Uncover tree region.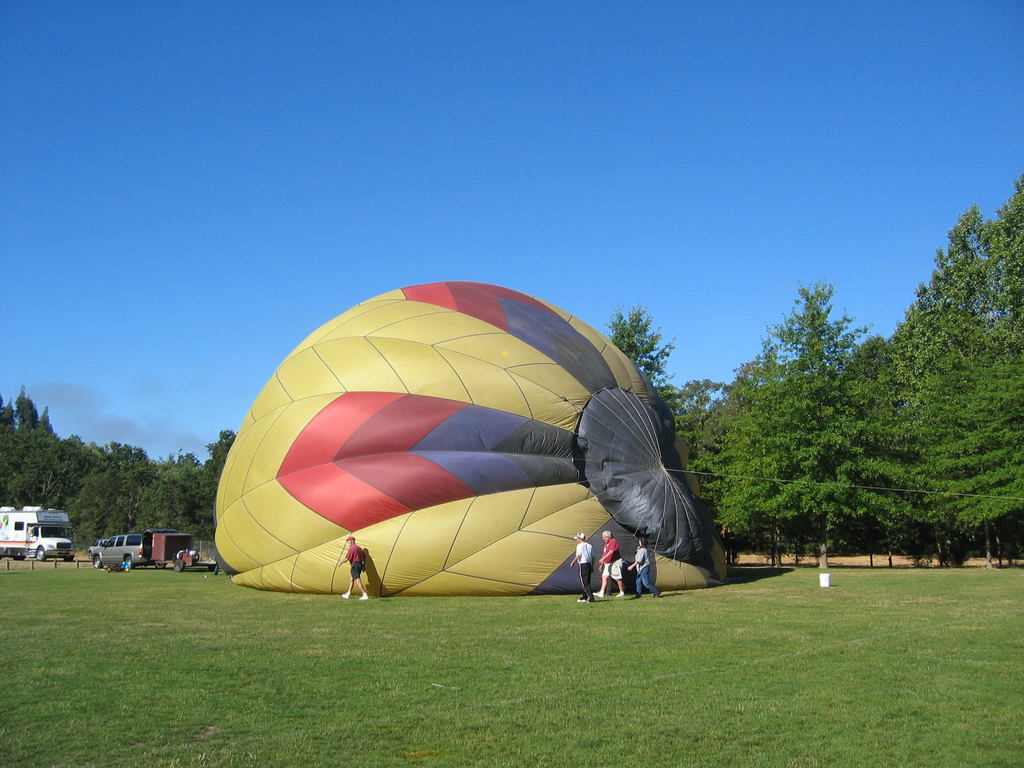
Uncovered: pyautogui.locateOnScreen(700, 284, 911, 573).
